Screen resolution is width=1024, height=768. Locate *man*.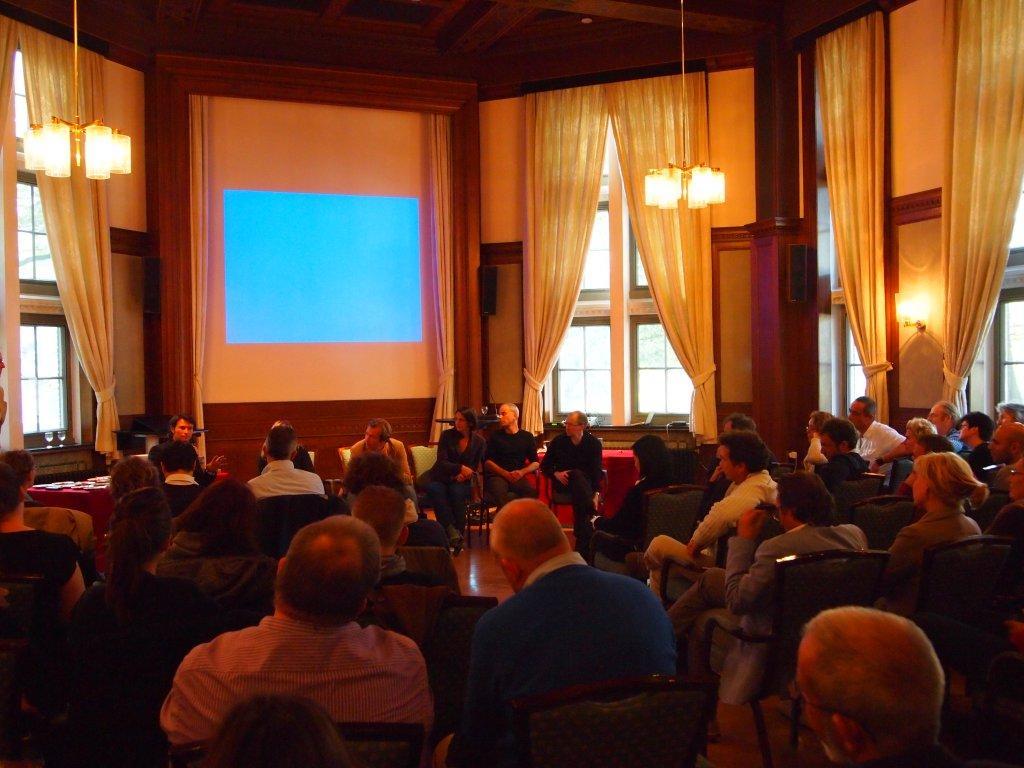
region(537, 408, 604, 555).
